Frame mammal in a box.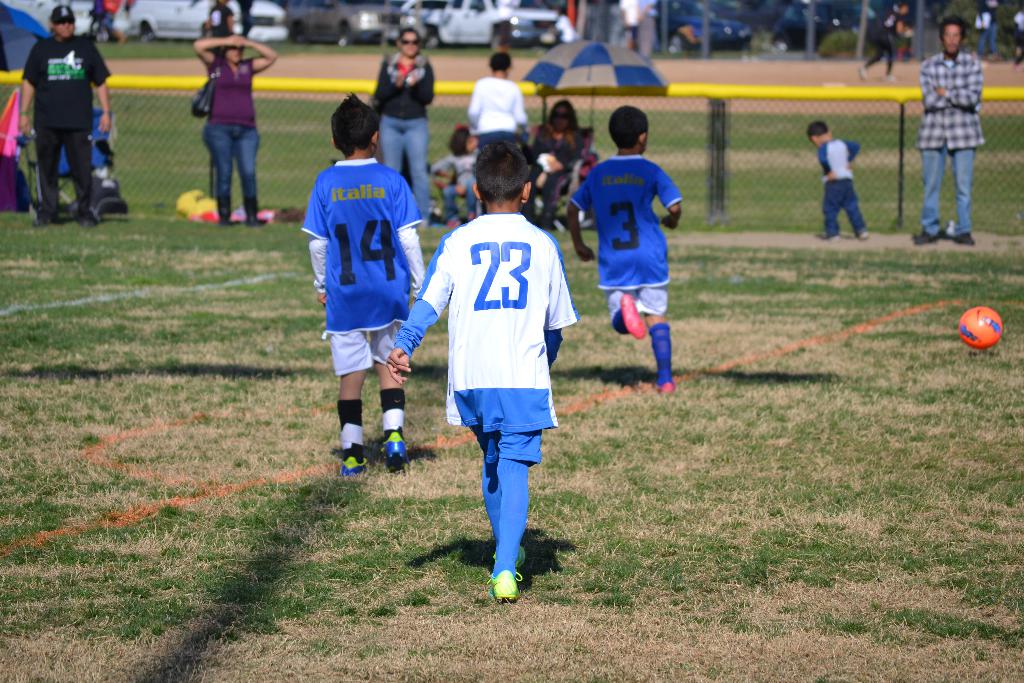
rect(369, 24, 435, 222).
